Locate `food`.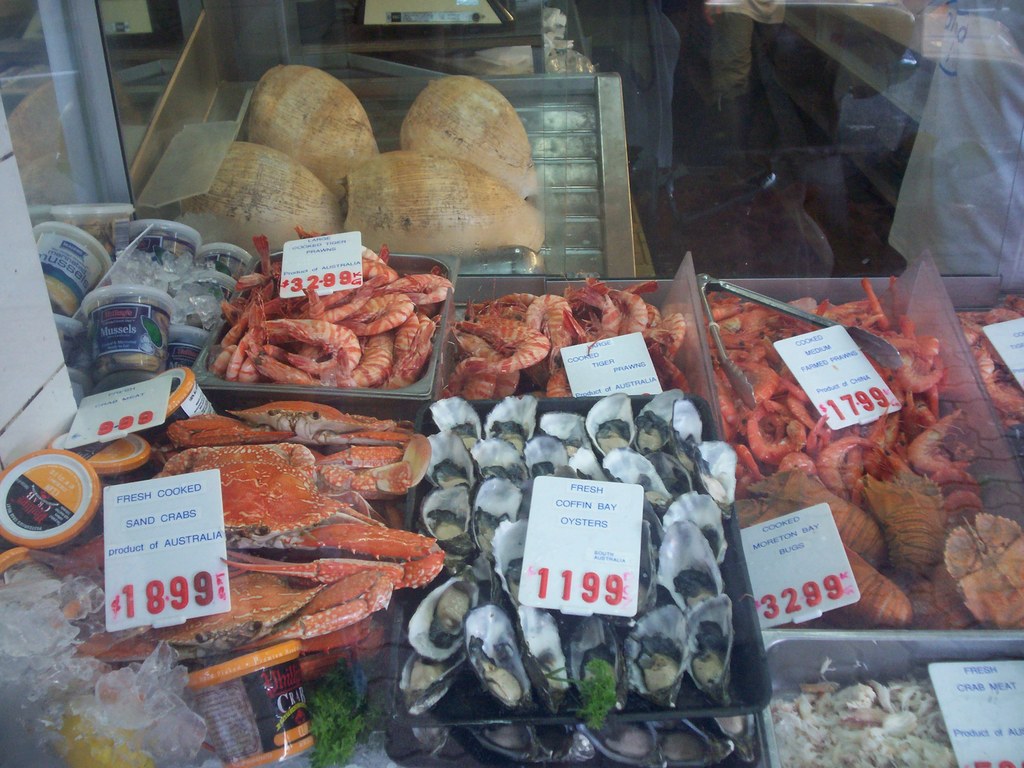
Bounding box: box=[467, 723, 535, 764].
